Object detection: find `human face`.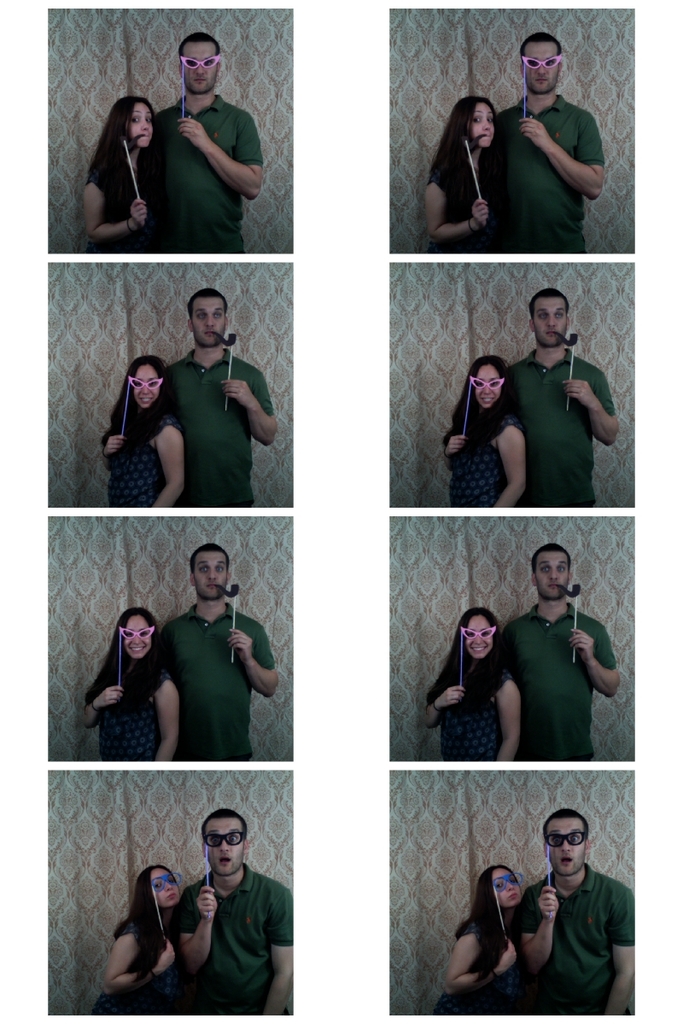
pyautogui.locateOnScreen(535, 547, 573, 596).
